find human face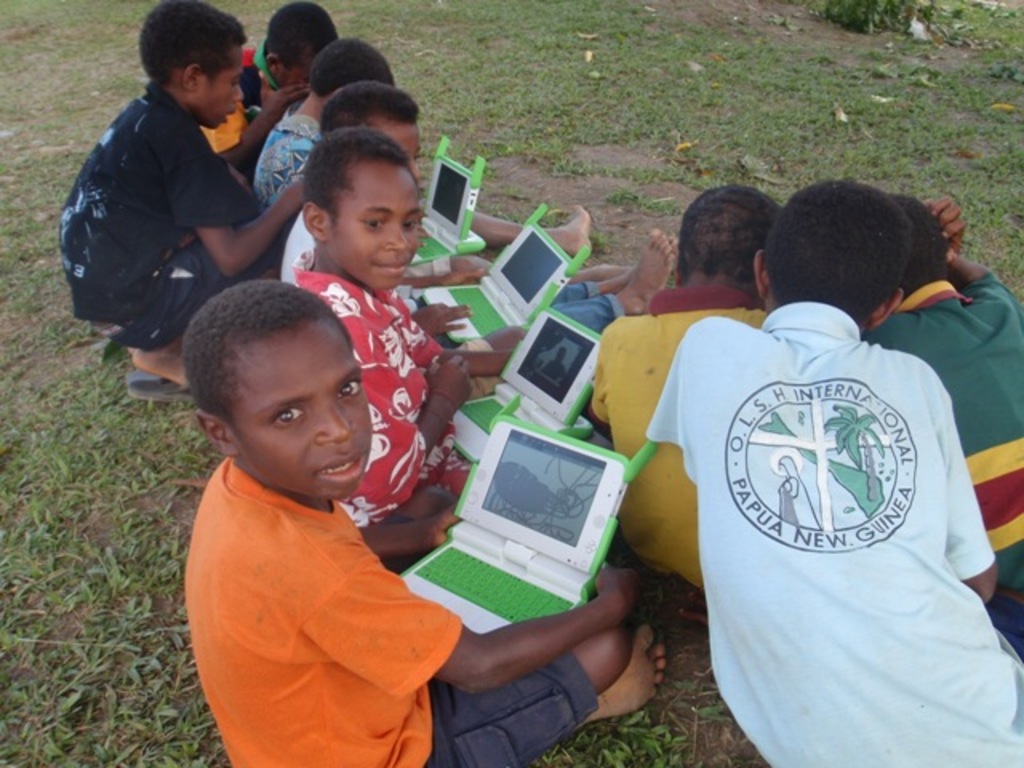
select_region(237, 314, 368, 499)
